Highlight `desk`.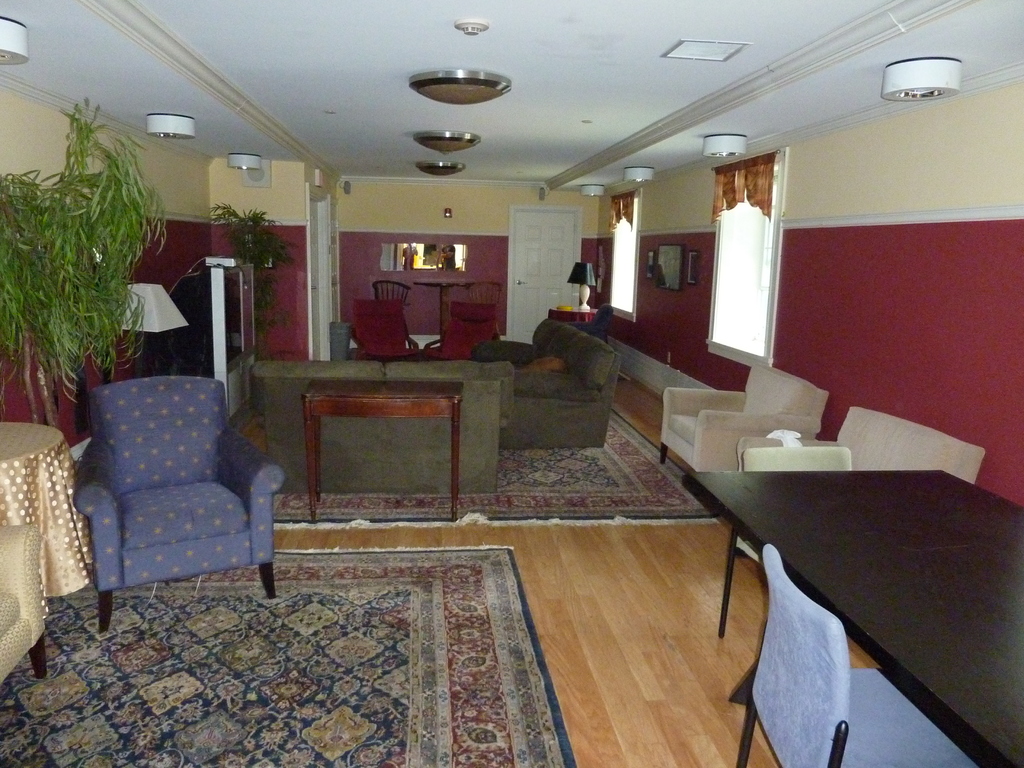
Highlighted region: (682, 469, 1023, 767).
